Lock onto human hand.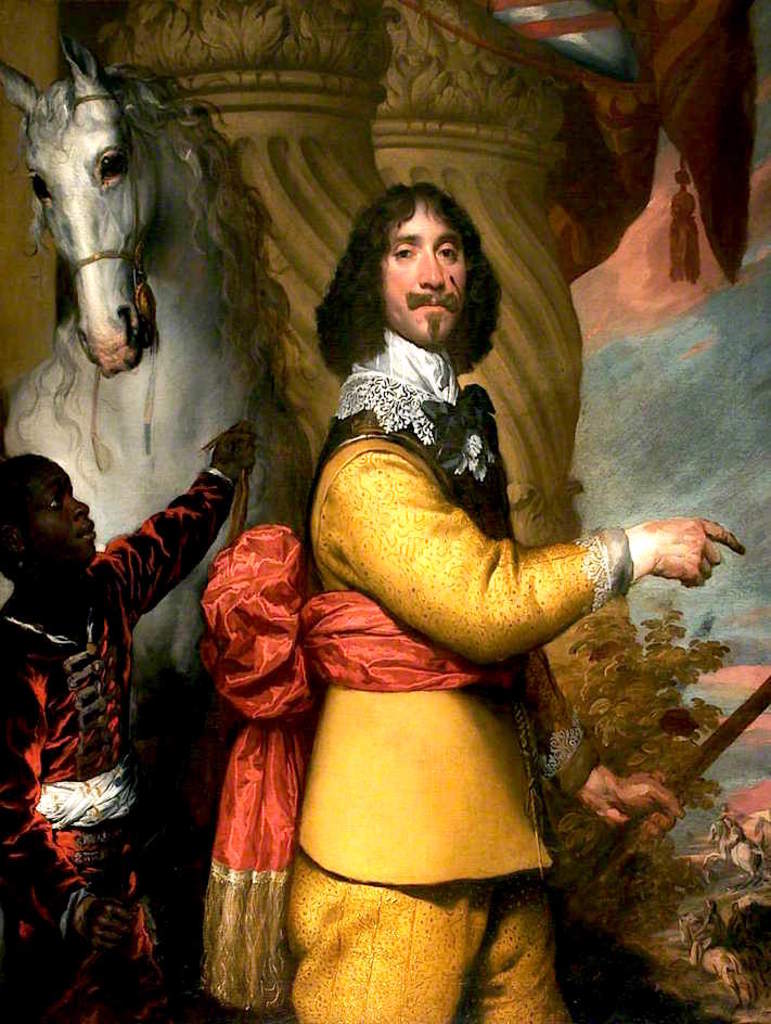
Locked: [80, 896, 132, 960].
